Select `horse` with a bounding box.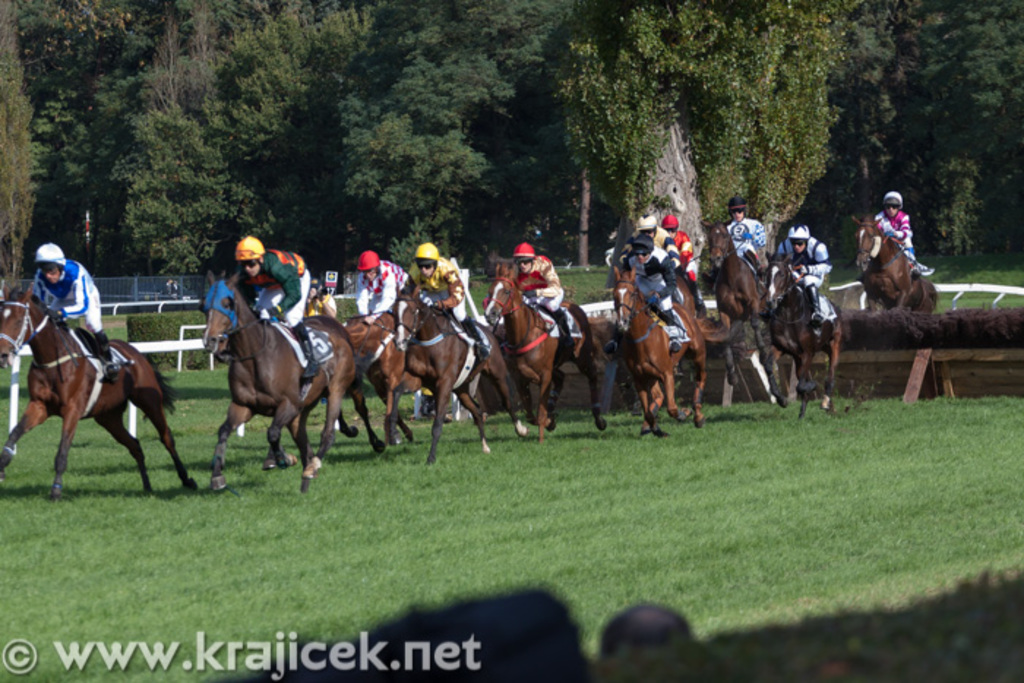
[847,212,941,314].
